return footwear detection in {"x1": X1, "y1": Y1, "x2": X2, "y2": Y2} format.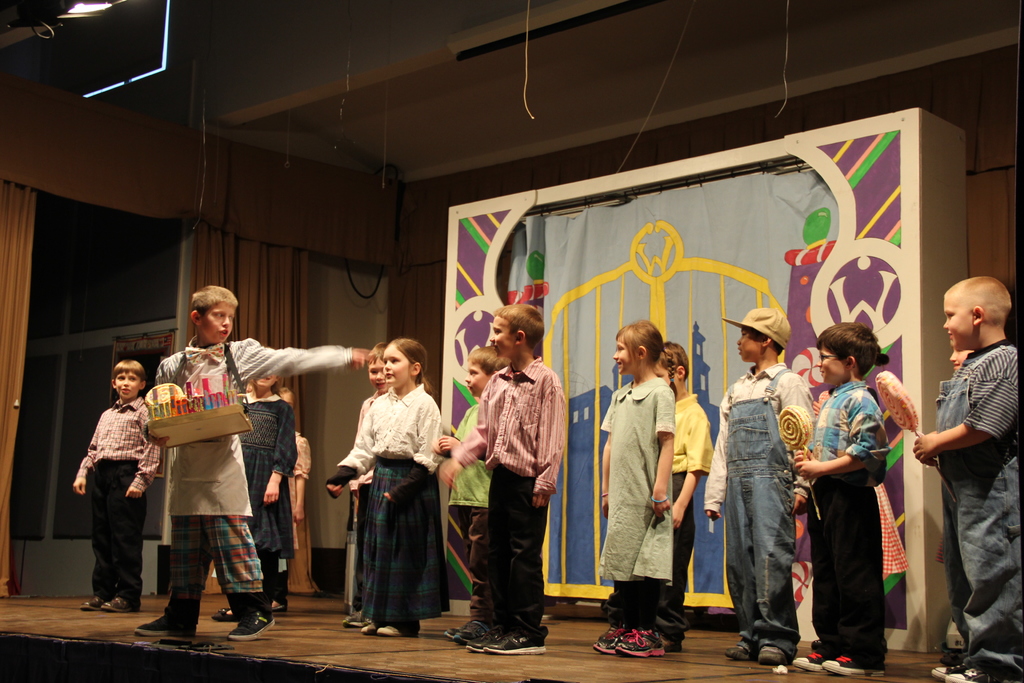
{"x1": 230, "y1": 612, "x2": 276, "y2": 642}.
